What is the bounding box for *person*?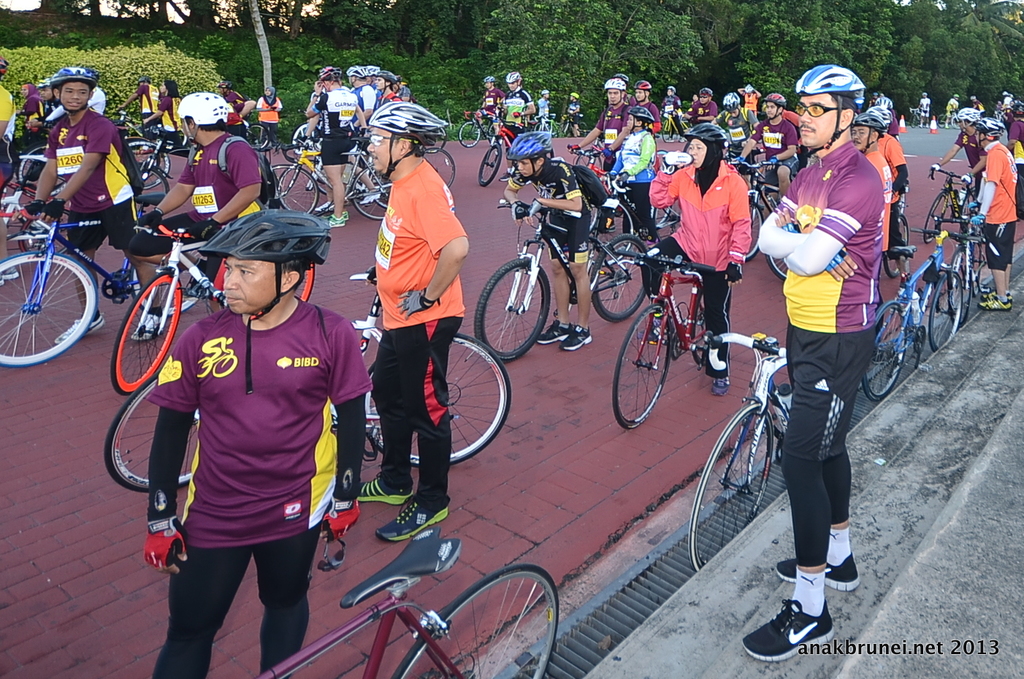
detection(256, 84, 283, 148).
